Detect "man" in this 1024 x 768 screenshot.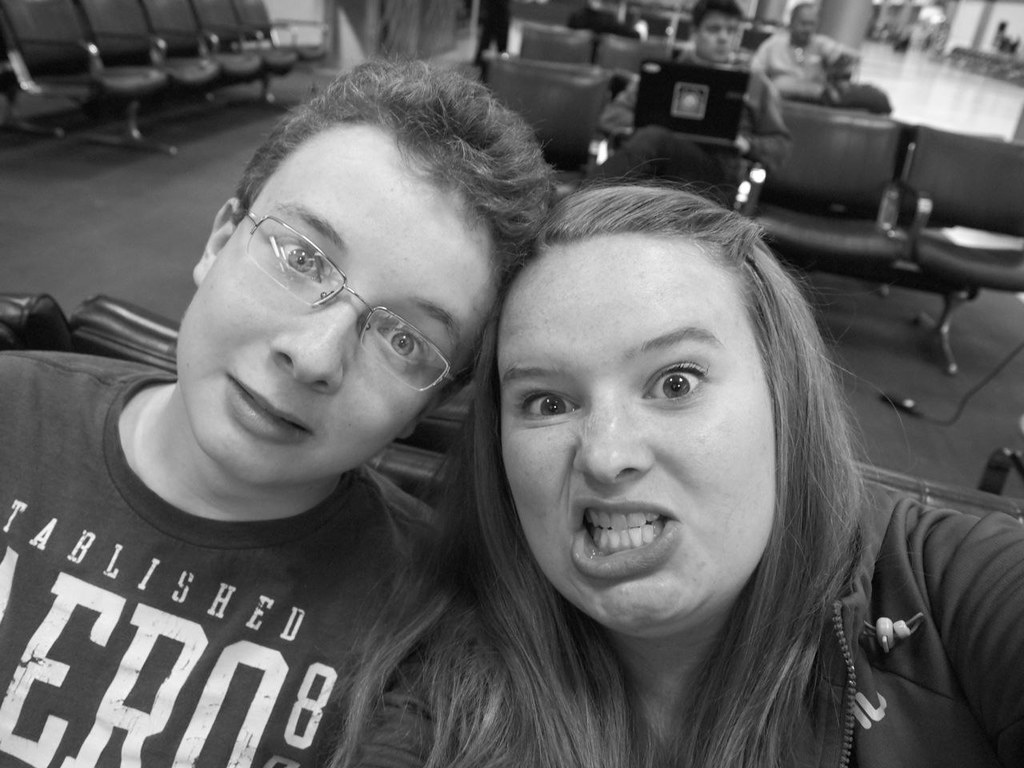
Detection: x1=0, y1=56, x2=558, y2=767.
